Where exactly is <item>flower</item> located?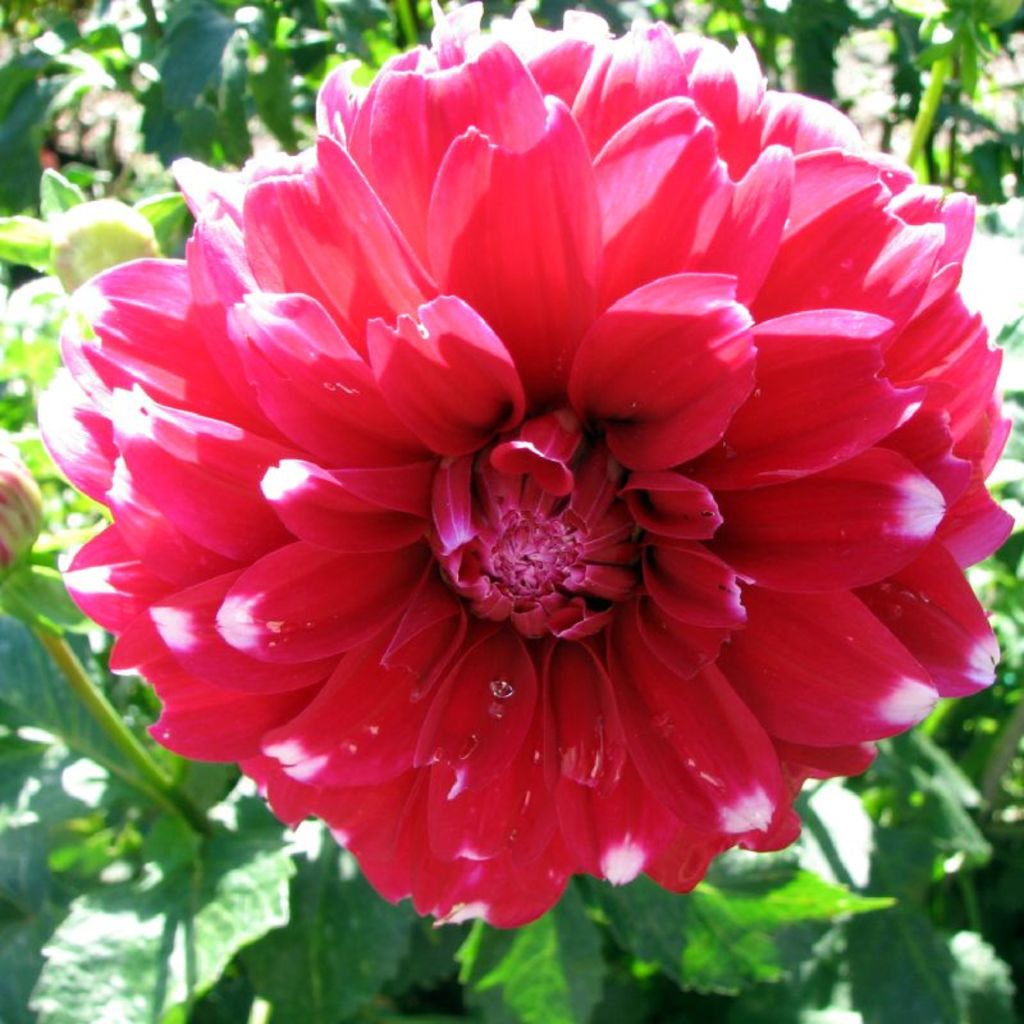
Its bounding box is <bbox>36, 33, 1016, 948</bbox>.
